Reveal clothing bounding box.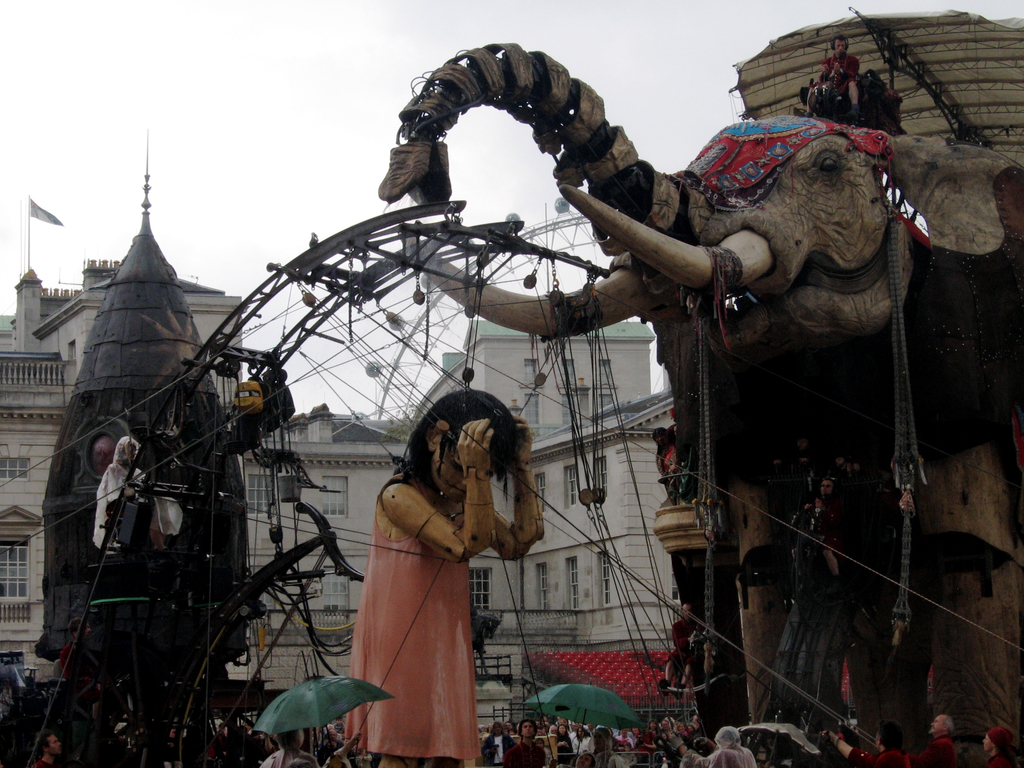
Revealed: [left=851, top=748, right=908, bottom=767].
